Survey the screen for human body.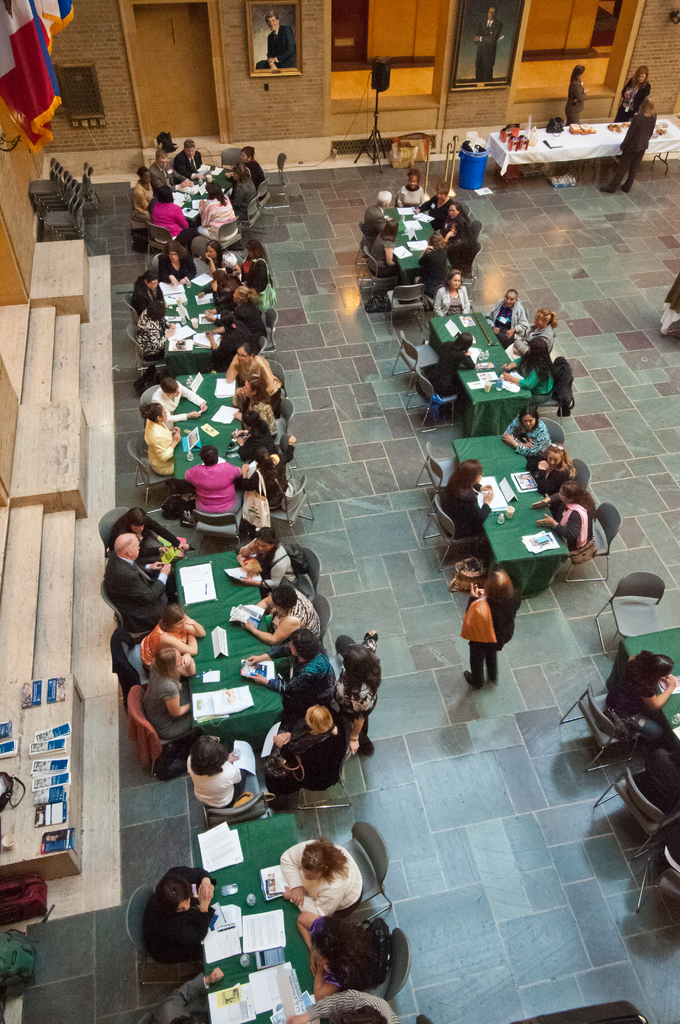
Survey found: (433, 268, 474, 316).
